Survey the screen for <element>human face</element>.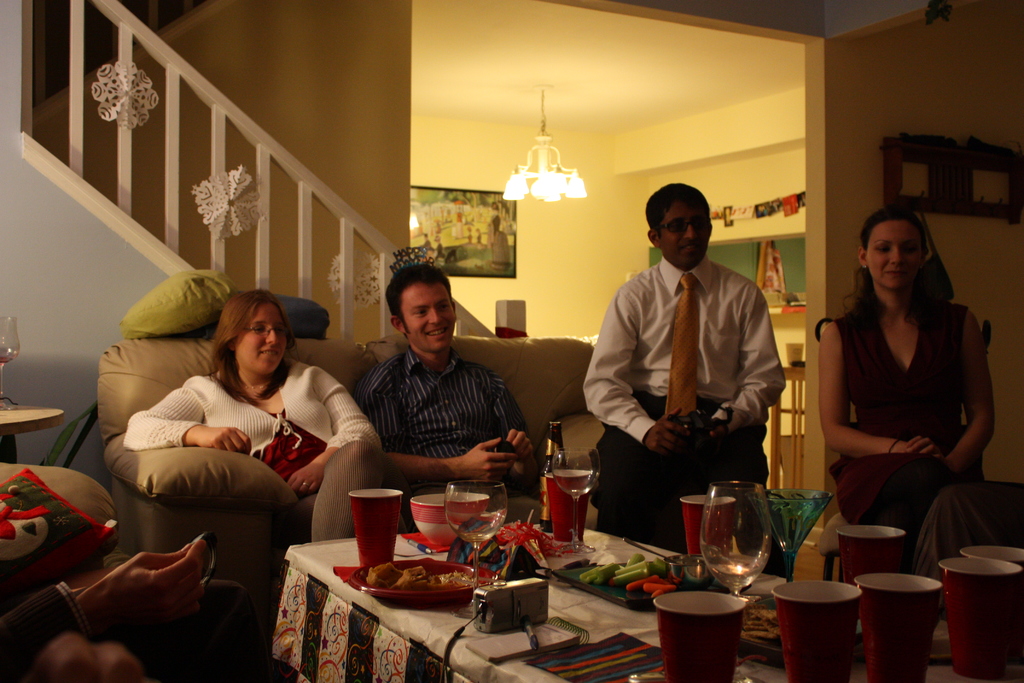
Survey found: select_region(654, 195, 708, 267).
